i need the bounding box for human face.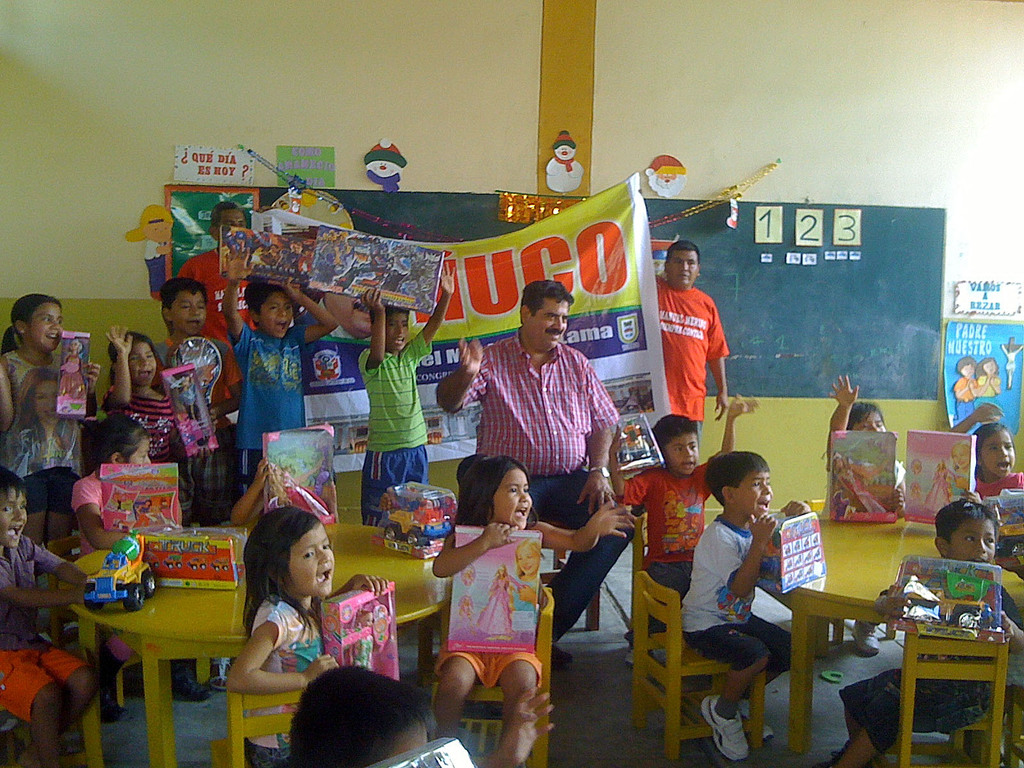
Here it is: 733, 470, 773, 524.
